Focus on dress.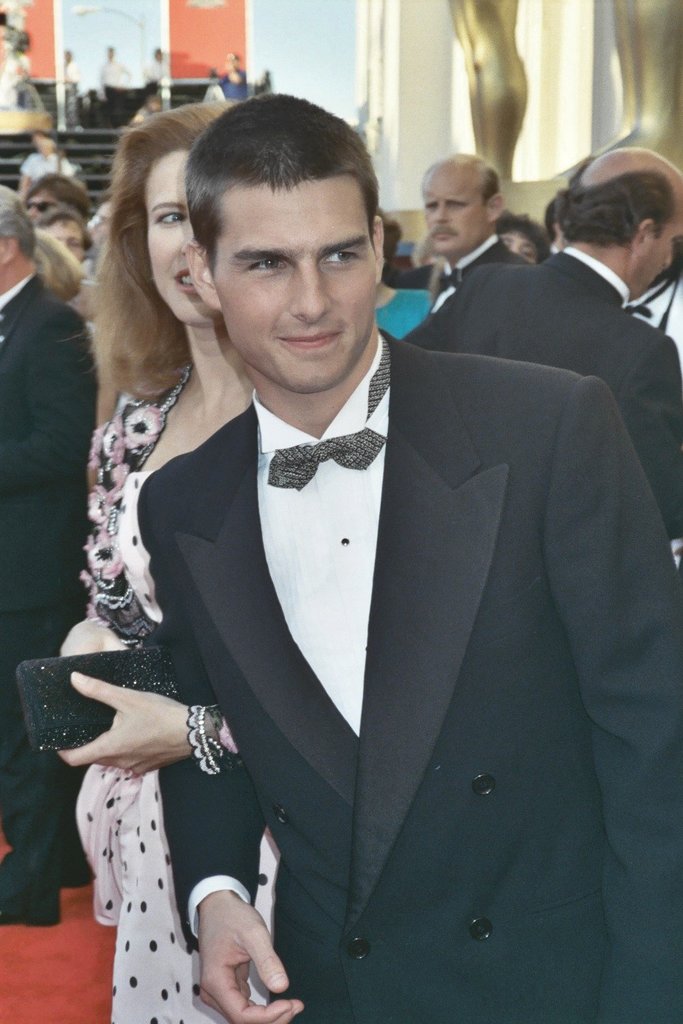
Focused at bbox=[82, 365, 281, 1023].
